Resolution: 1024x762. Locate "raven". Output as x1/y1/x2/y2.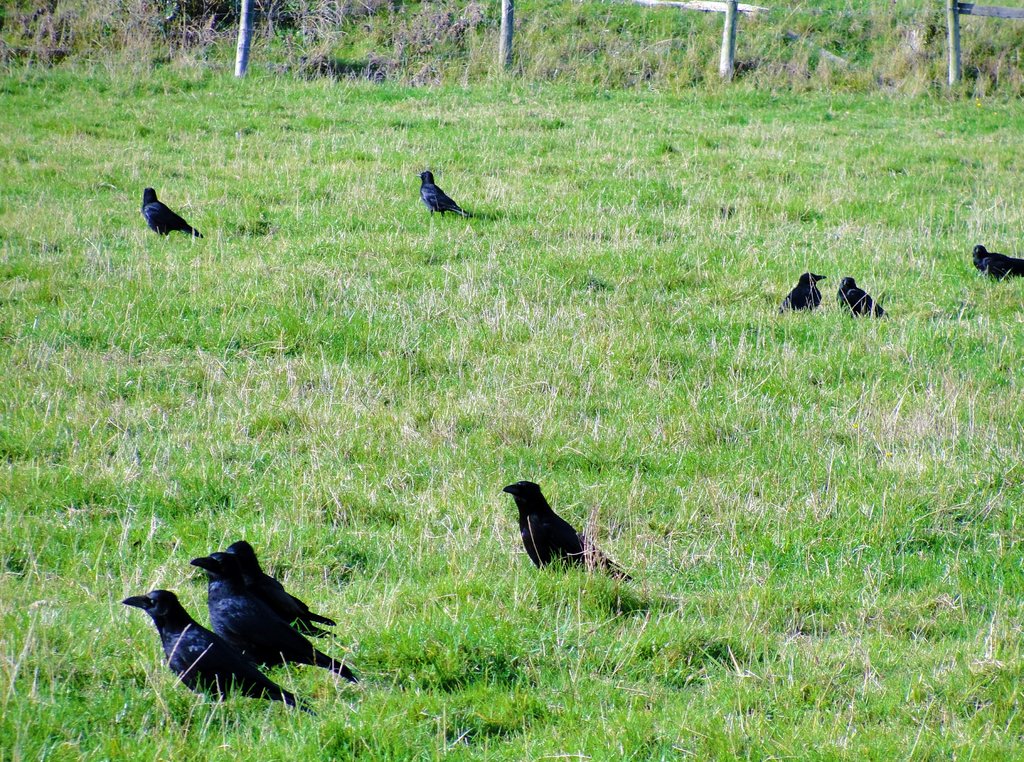
406/157/496/226.
